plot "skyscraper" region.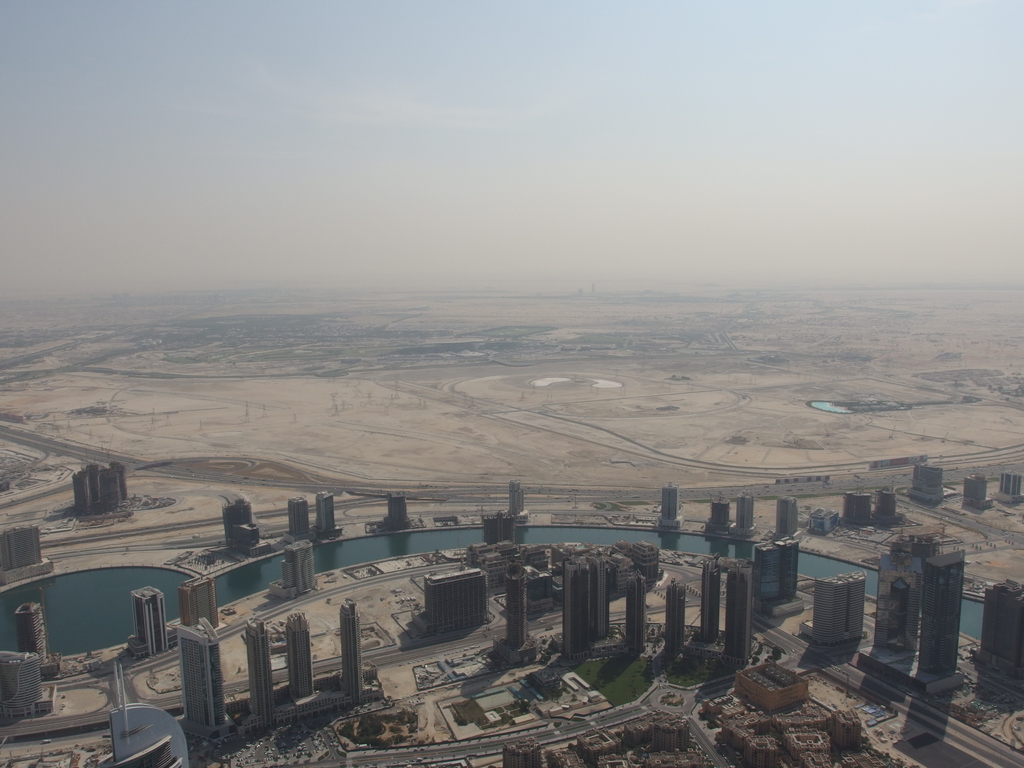
Plotted at (left=177, top=574, right=219, bottom=630).
